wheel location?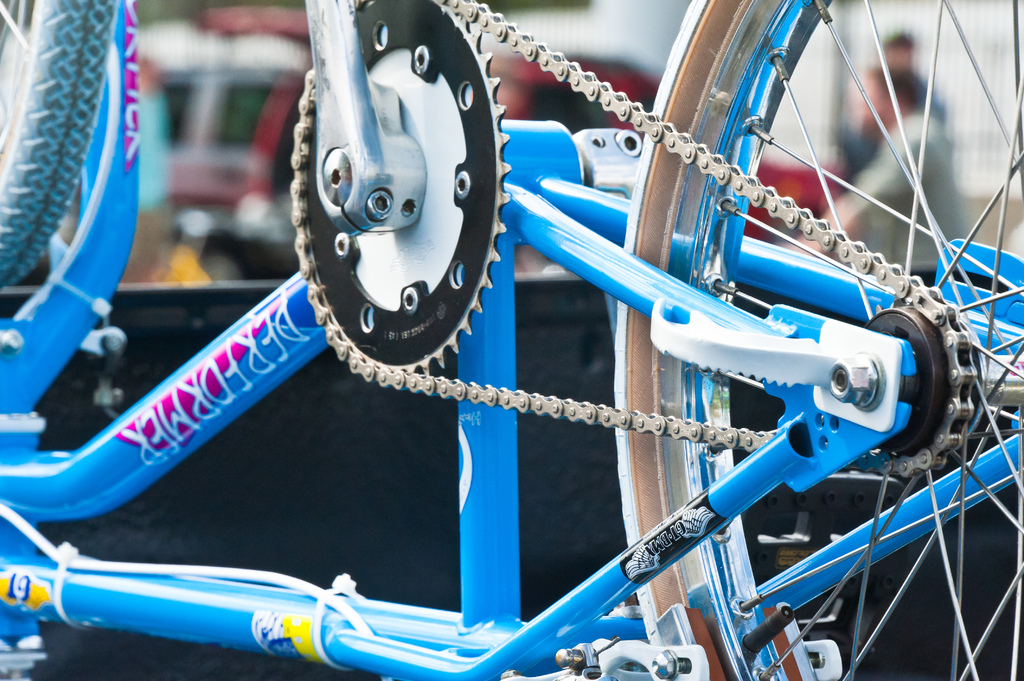
x1=1 y1=0 x2=129 y2=308
